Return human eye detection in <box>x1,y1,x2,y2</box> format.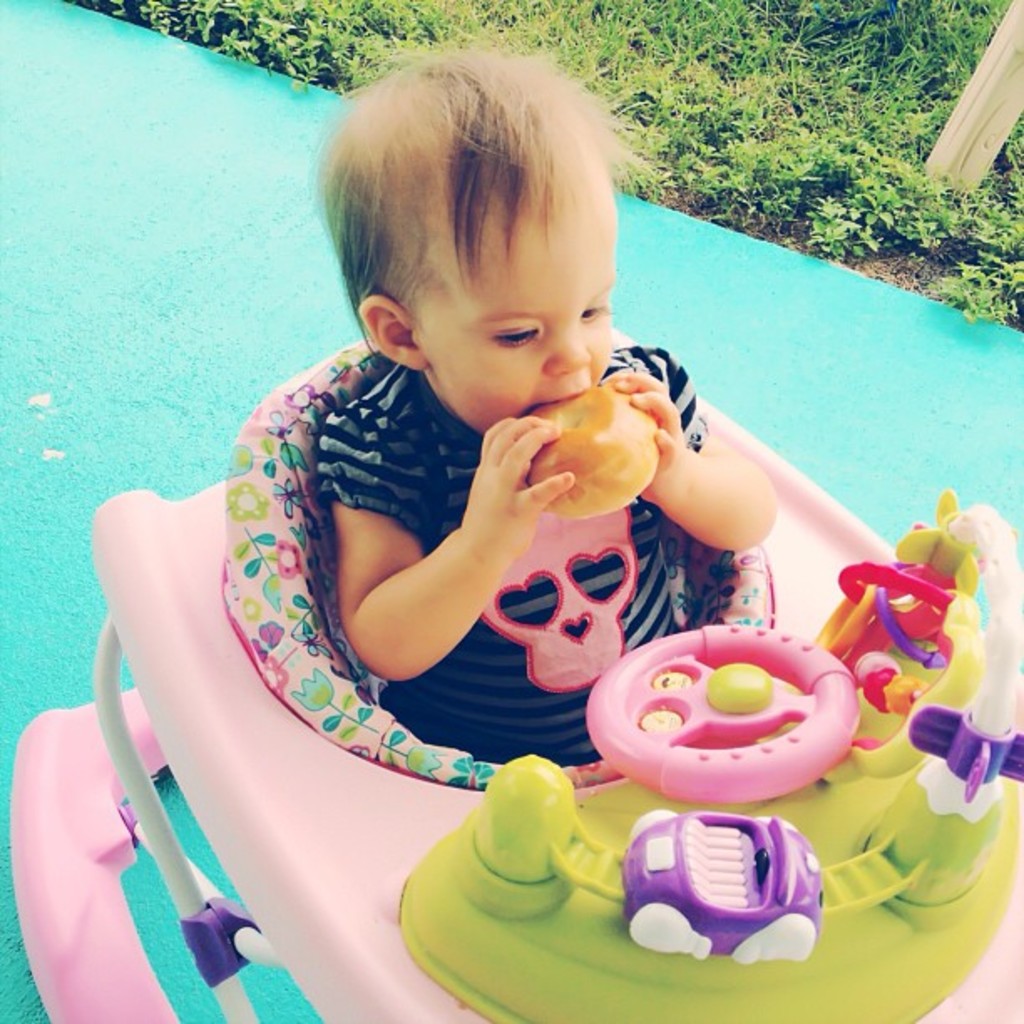
<box>579,300,612,325</box>.
